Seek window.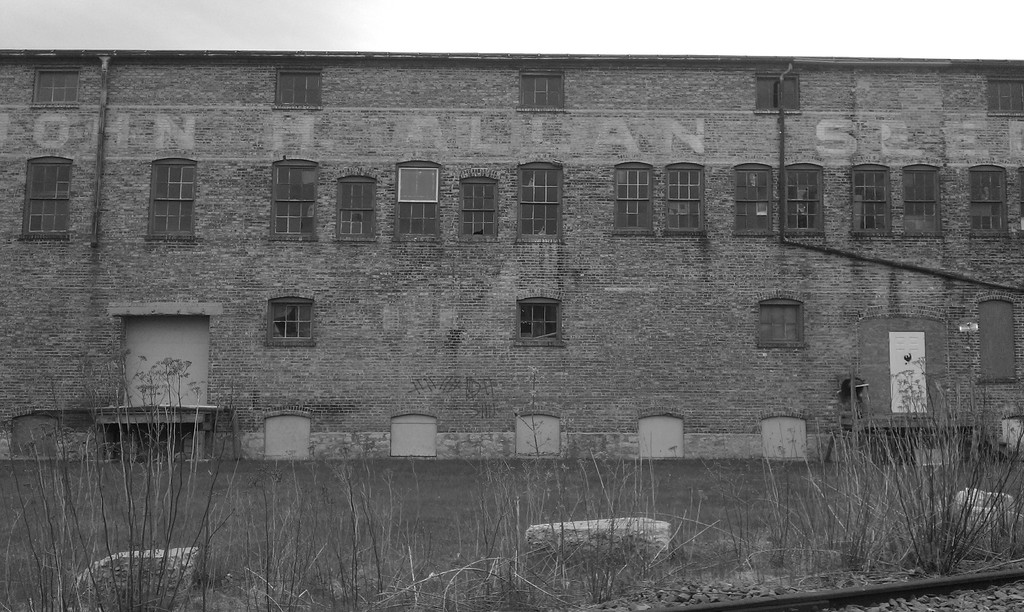
[left=459, top=175, right=497, bottom=239].
